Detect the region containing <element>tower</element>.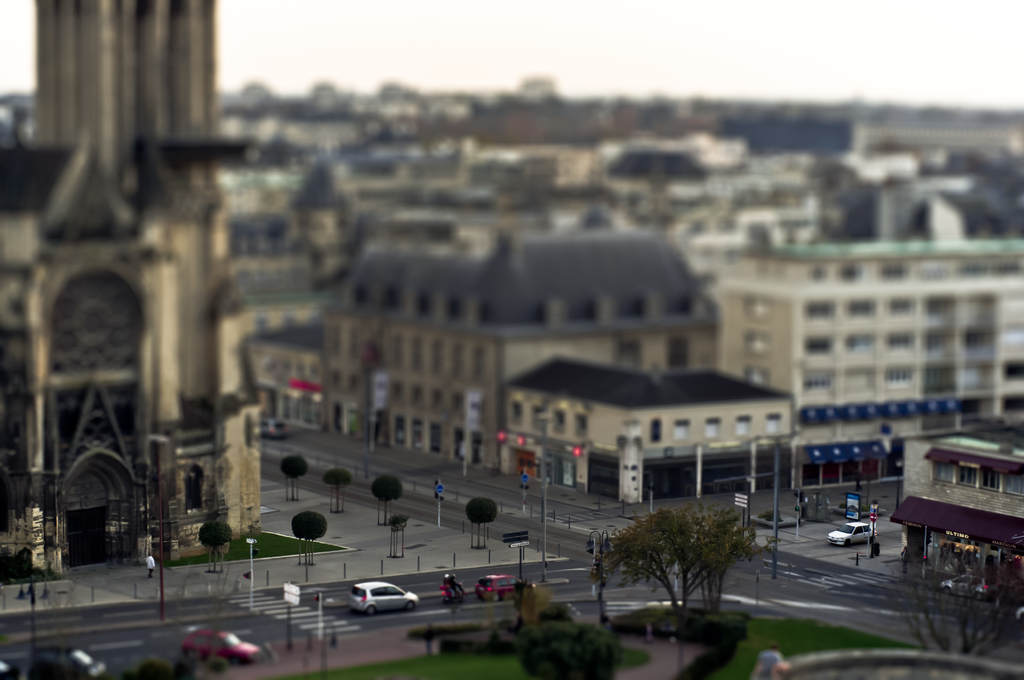
{"x1": 0, "y1": 0, "x2": 281, "y2": 585}.
